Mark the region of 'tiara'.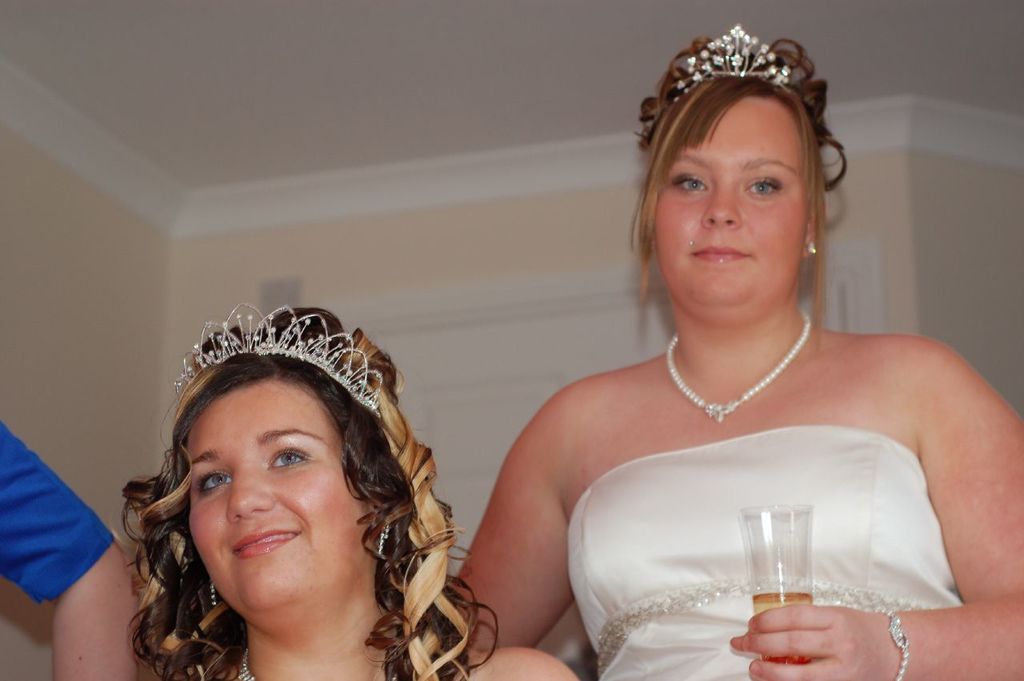
Region: {"left": 170, "top": 298, "right": 377, "bottom": 410}.
